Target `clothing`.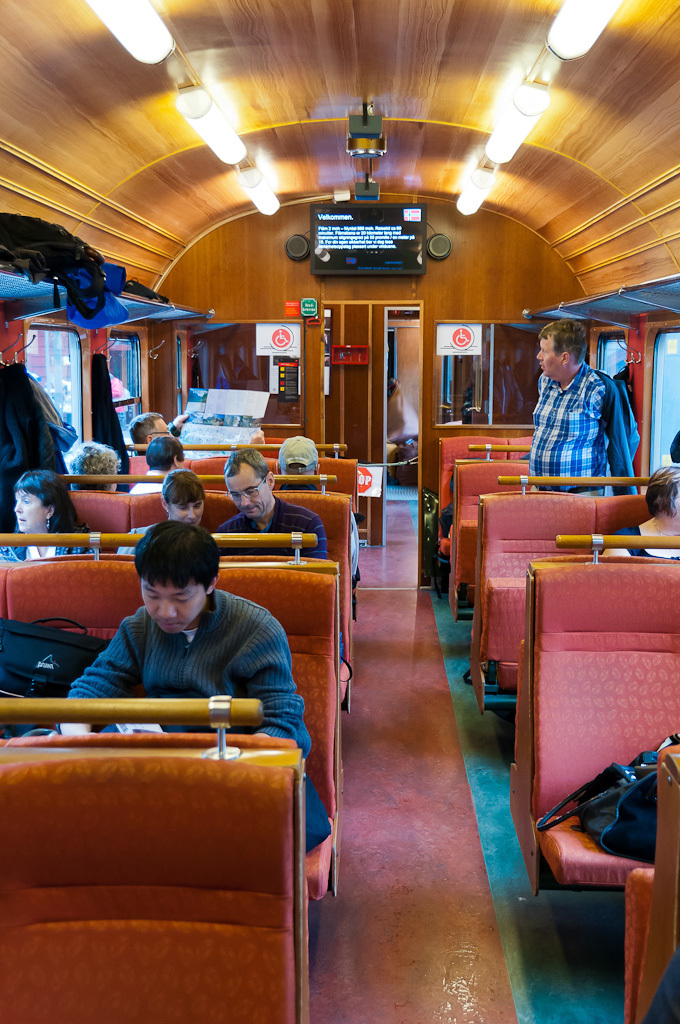
Target region: 0:533:73:564.
